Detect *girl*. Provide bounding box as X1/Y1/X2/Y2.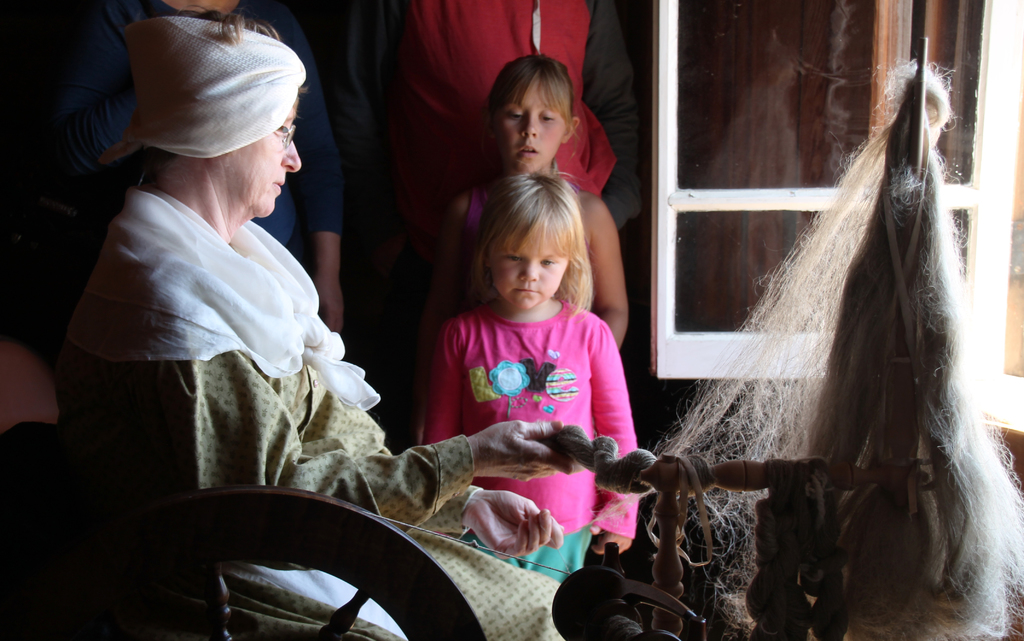
425/174/640/590.
